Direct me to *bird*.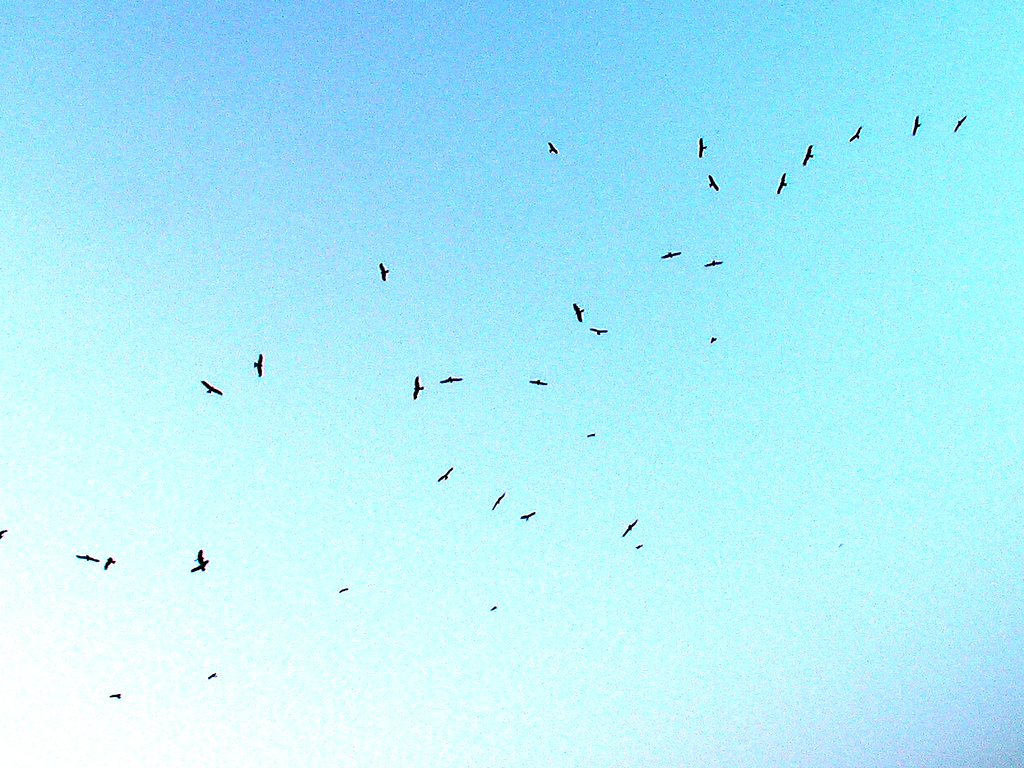
Direction: select_region(436, 467, 453, 484).
